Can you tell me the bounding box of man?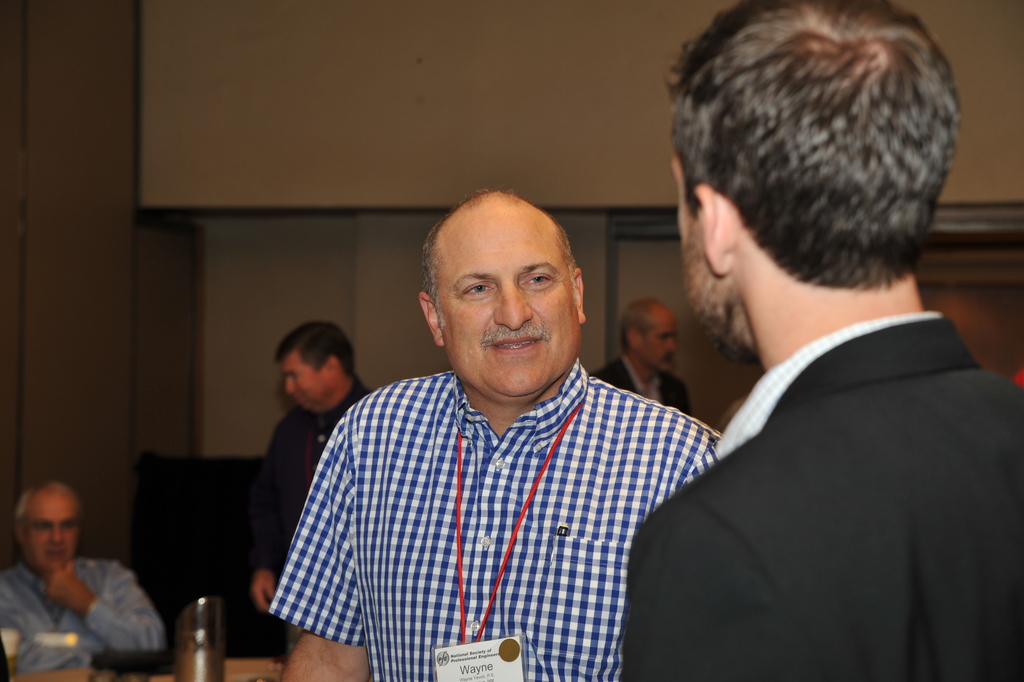
box(264, 183, 721, 681).
